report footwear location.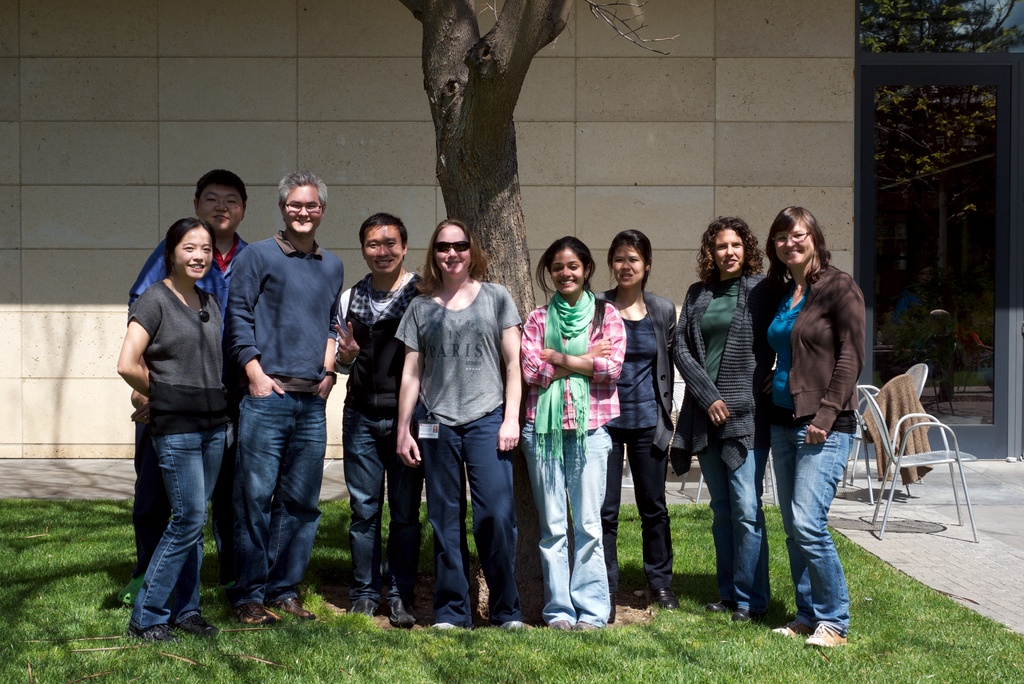
Report: detection(383, 589, 420, 628).
